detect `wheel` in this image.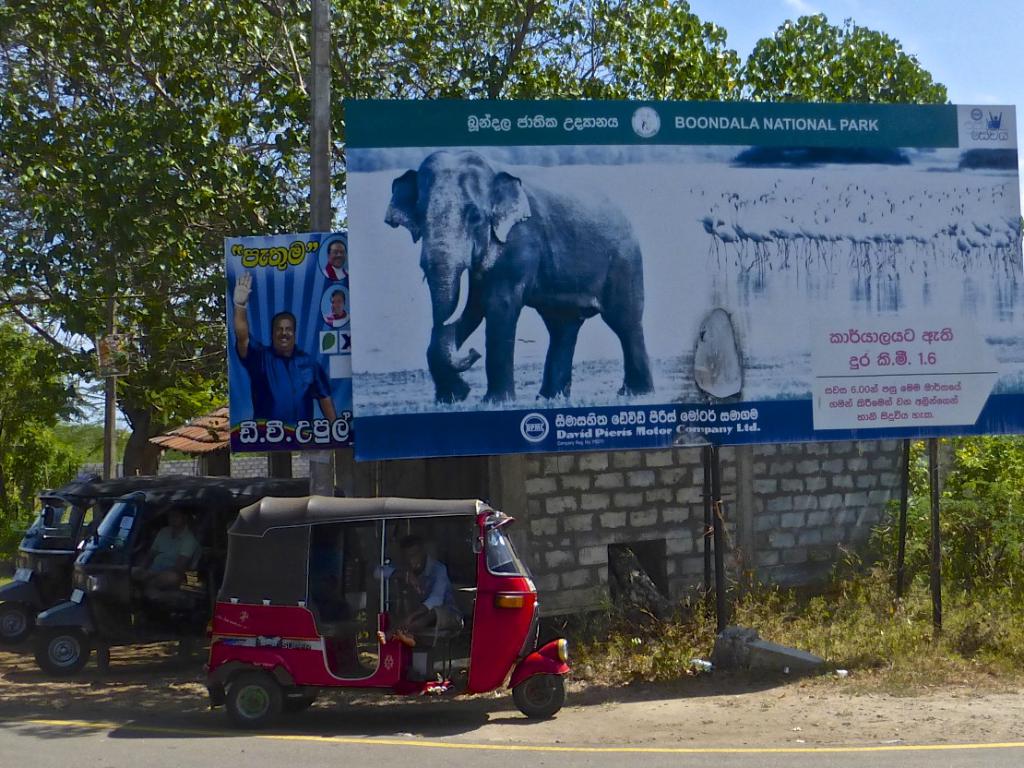
Detection: detection(42, 621, 86, 675).
